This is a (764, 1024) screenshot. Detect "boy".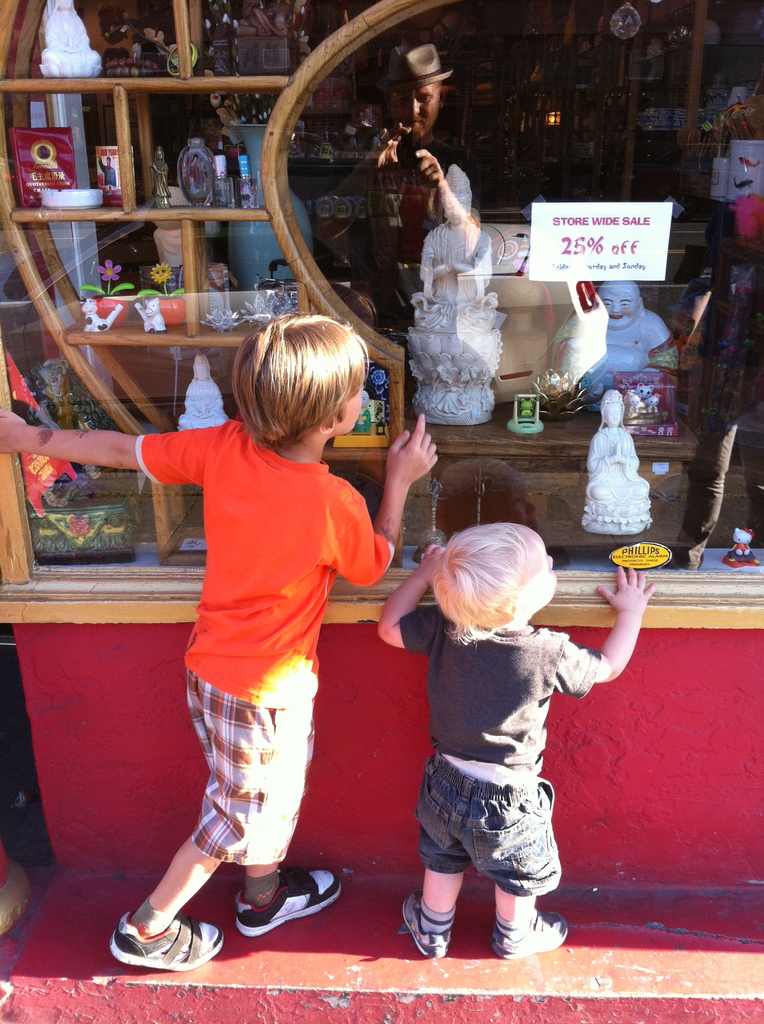
bbox=[0, 314, 439, 974].
